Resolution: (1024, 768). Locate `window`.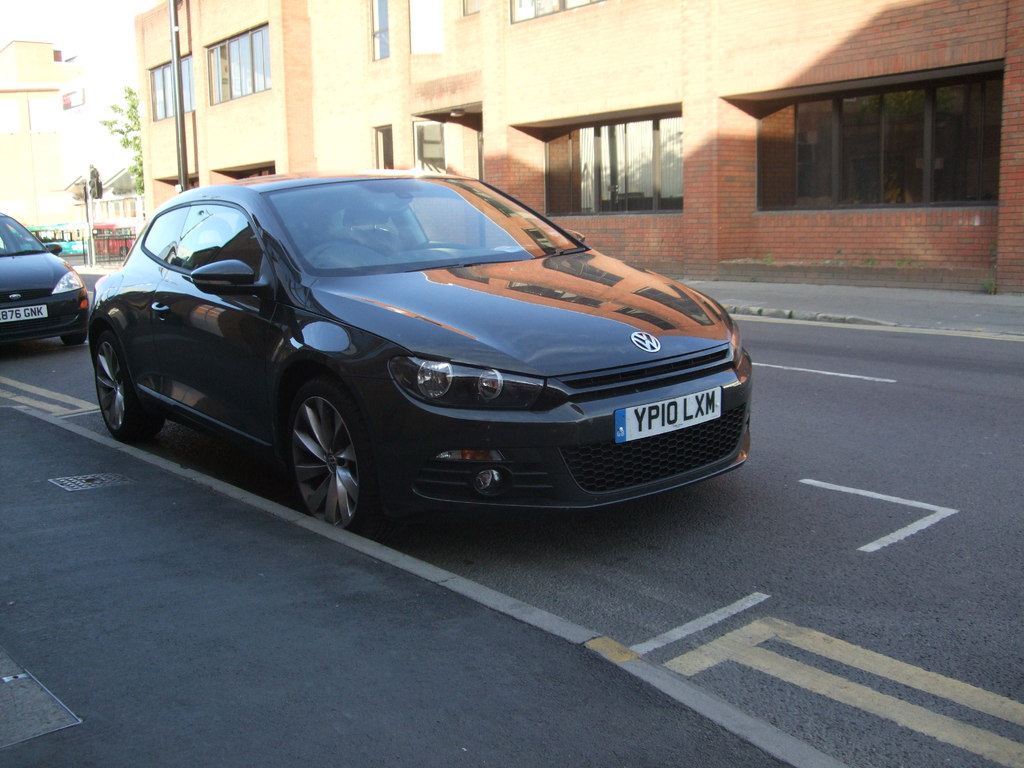
[left=532, top=109, right=683, bottom=221].
